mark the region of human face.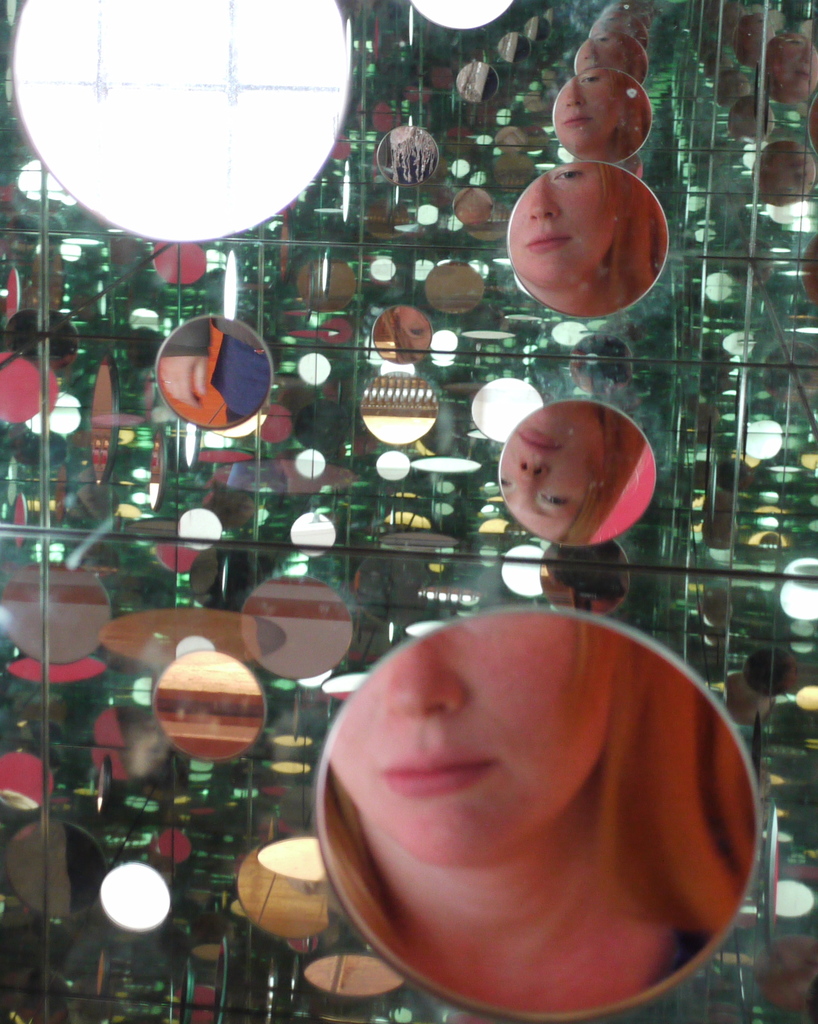
Region: 550:71:627:150.
